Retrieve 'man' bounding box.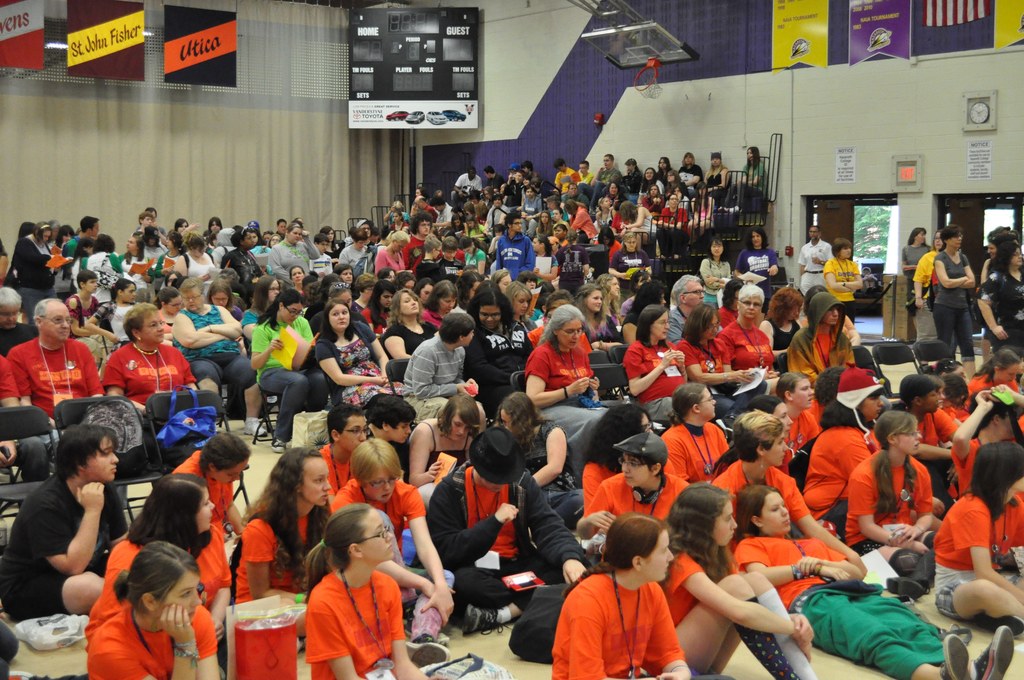
Bounding box: 668 271 706 340.
